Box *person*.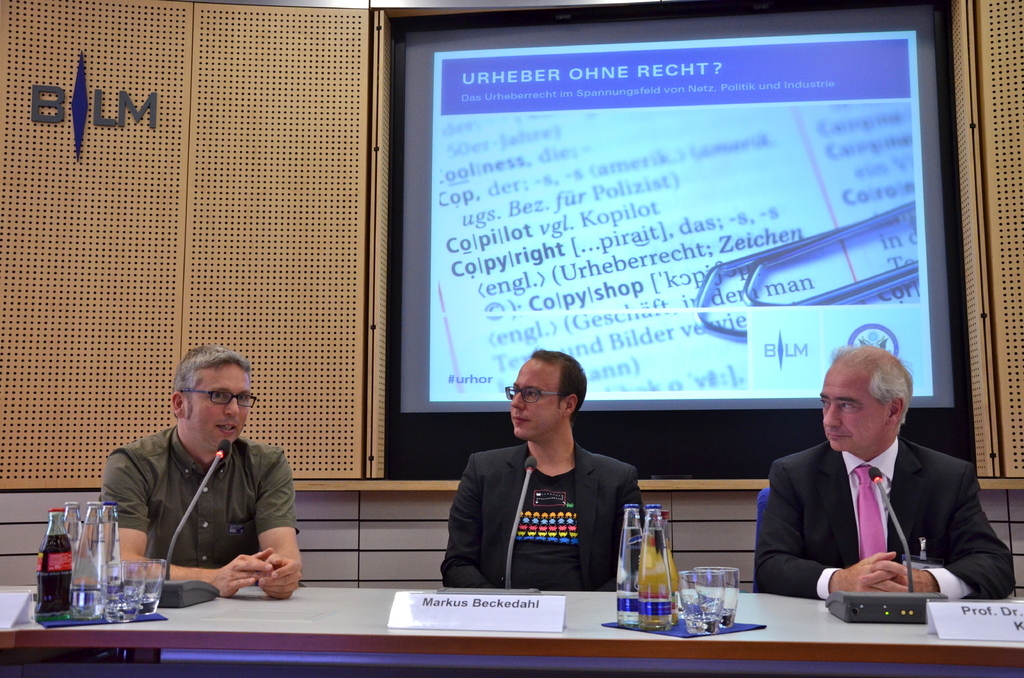
pyautogui.locateOnScreen(439, 347, 654, 588).
